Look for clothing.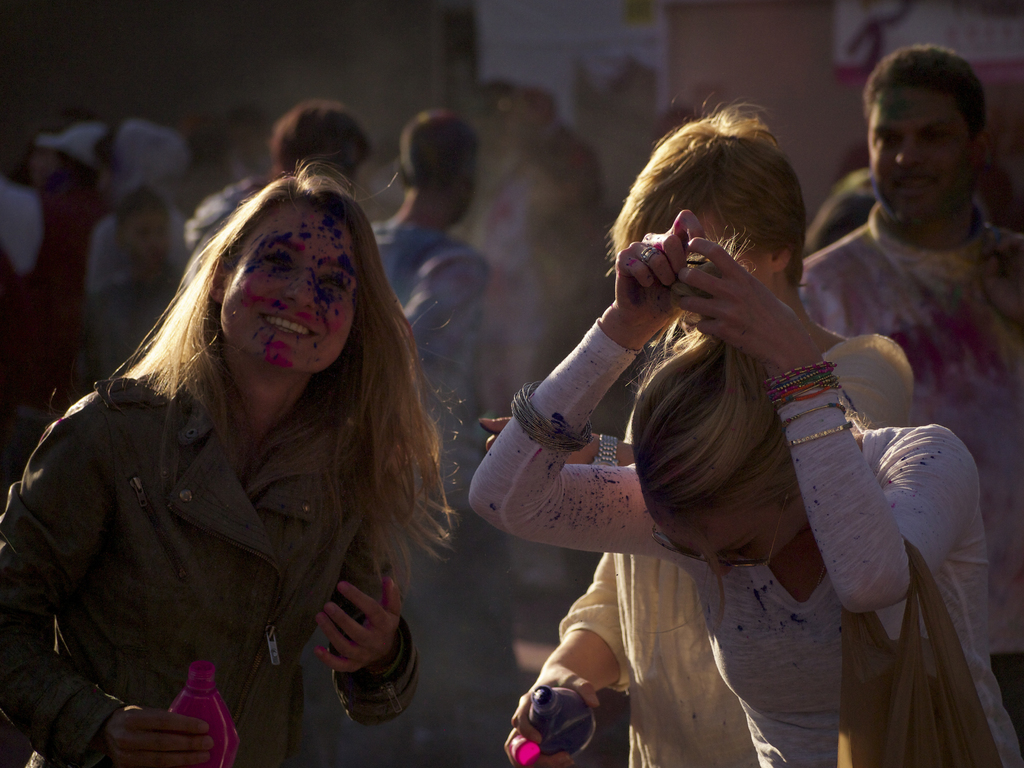
Found: x1=798 y1=207 x2=1023 y2=717.
